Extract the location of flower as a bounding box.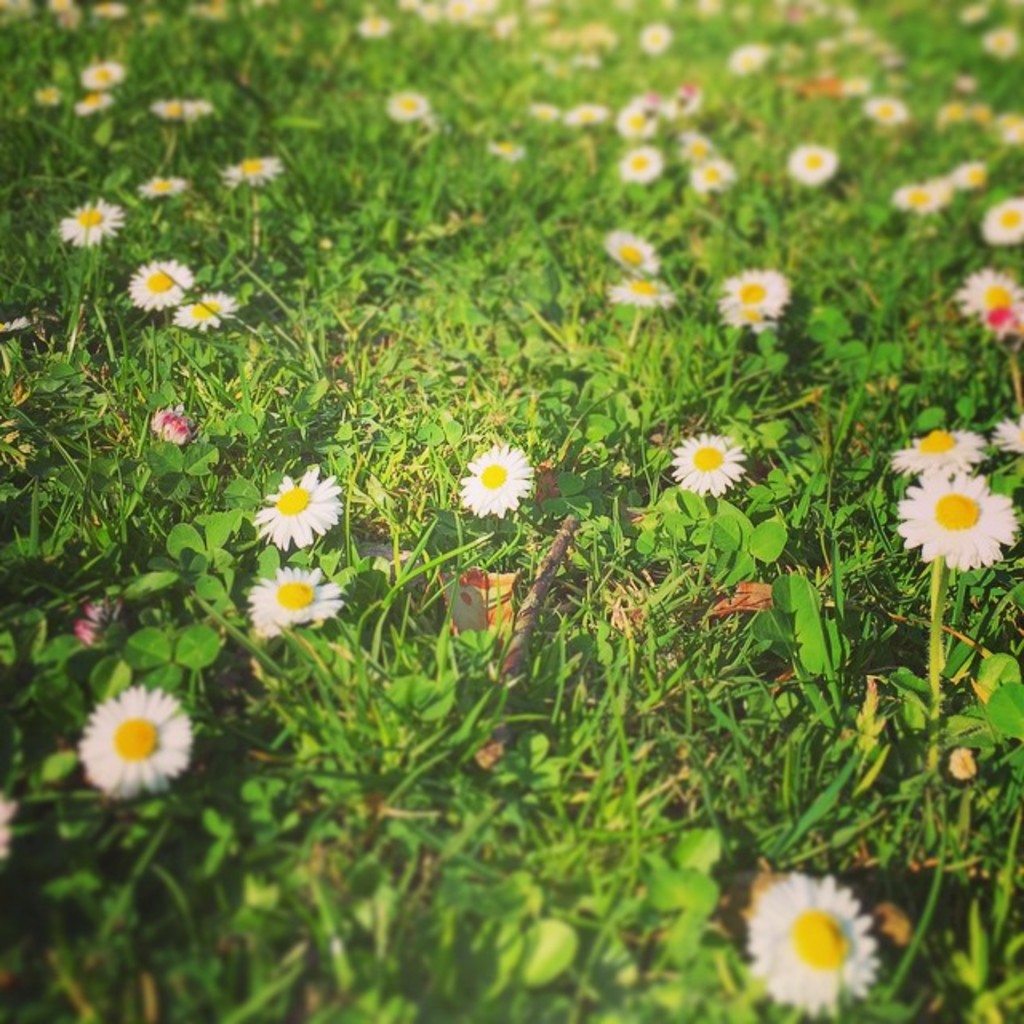
locate(890, 472, 1016, 568).
